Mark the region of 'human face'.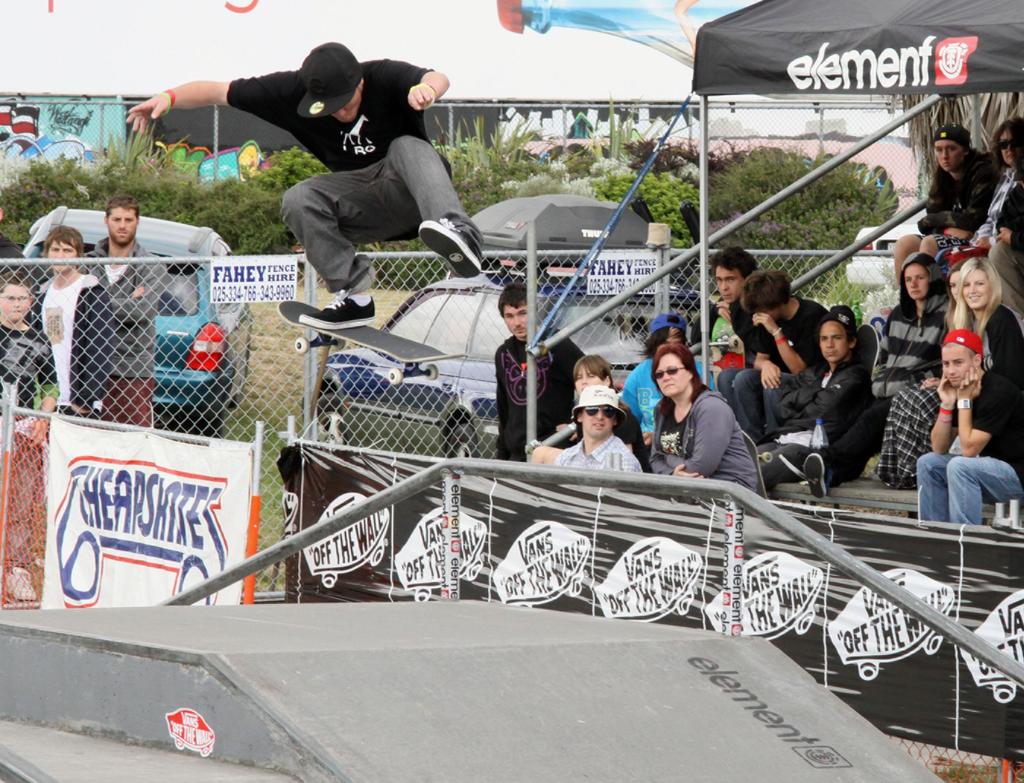
Region: {"x1": 934, "y1": 136, "x2": 956, "y2": 177}.
